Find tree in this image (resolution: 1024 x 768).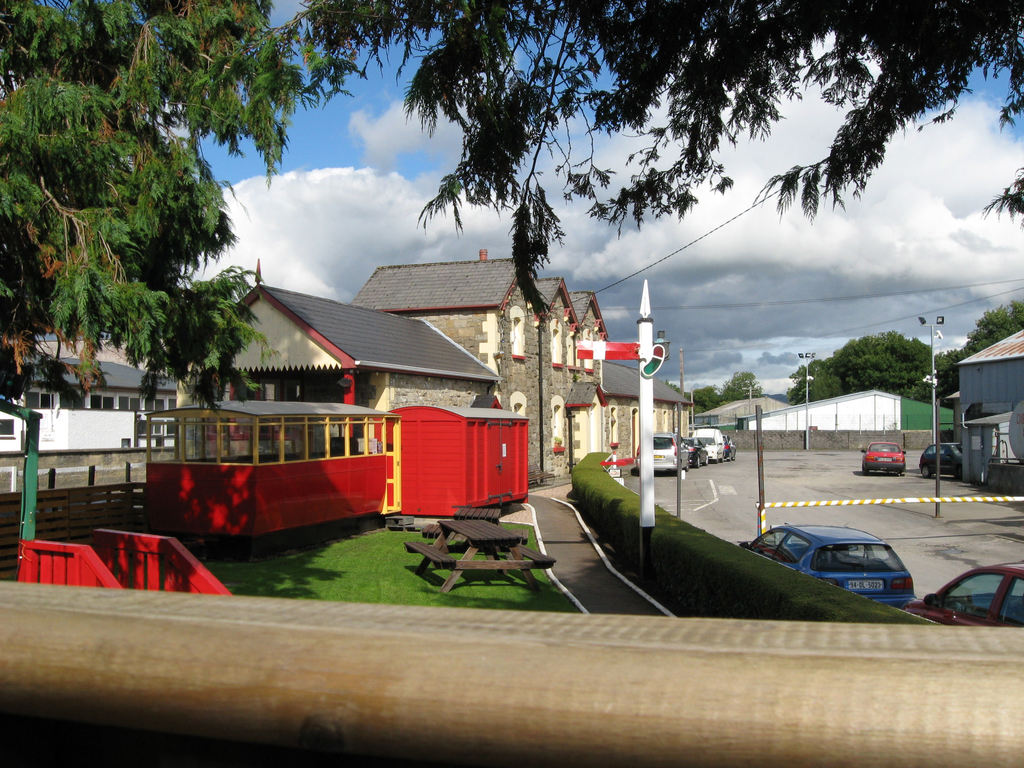
pyautogui.locateOnScreen(660, 369, 763, 414).
